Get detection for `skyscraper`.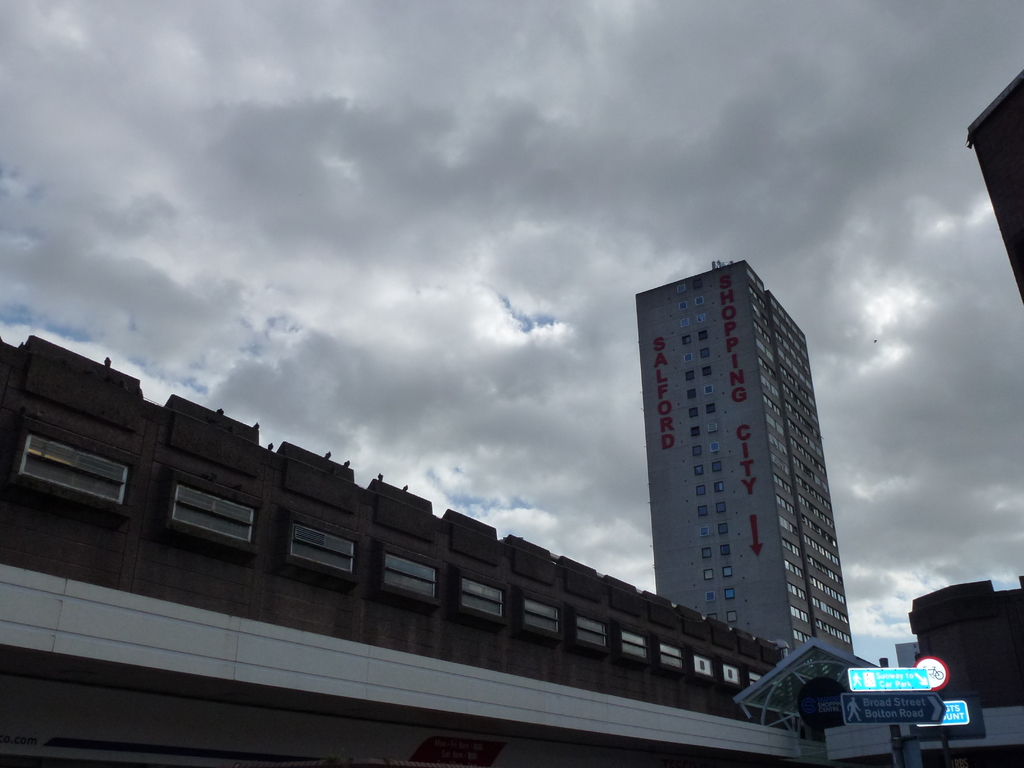
Detection: 639:257:858:651.
